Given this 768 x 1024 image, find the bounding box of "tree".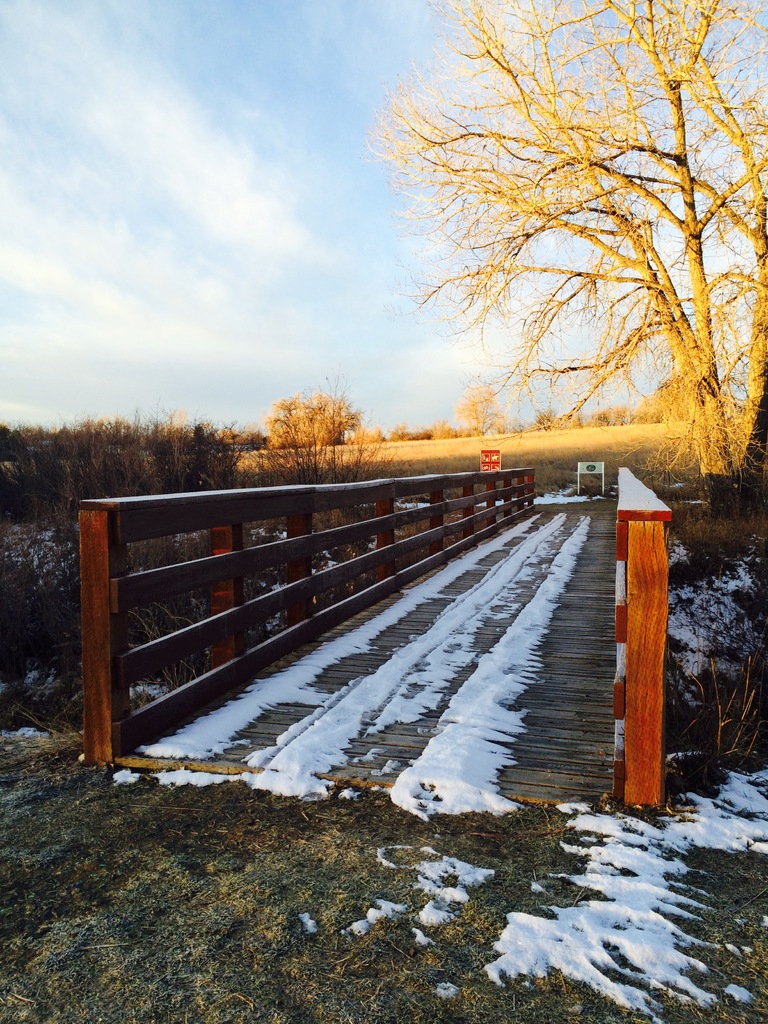
bbox=[260, 384, 349, 447].
